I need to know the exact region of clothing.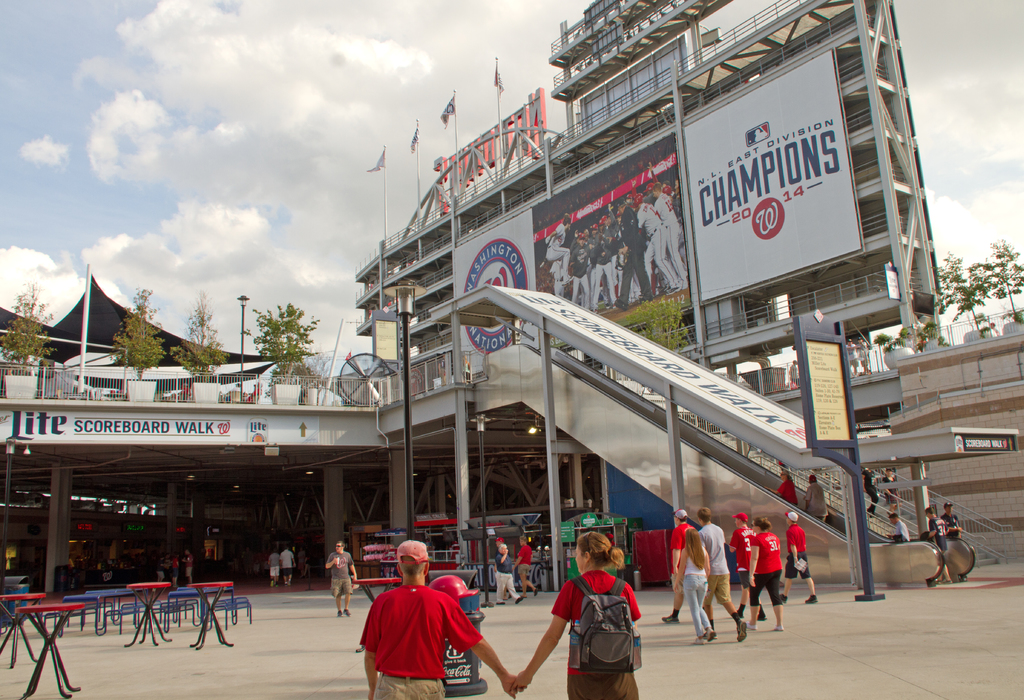
Region: region(172, 558, 187, 581).
